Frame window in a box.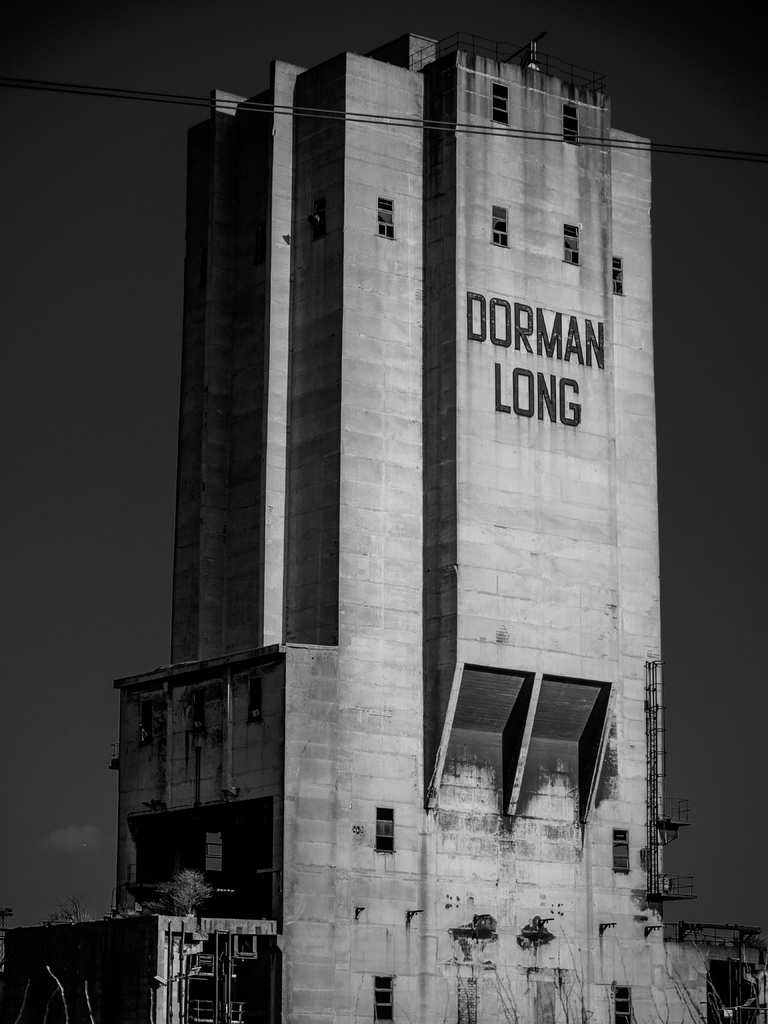
detection(373, 973, 397, 1022).
